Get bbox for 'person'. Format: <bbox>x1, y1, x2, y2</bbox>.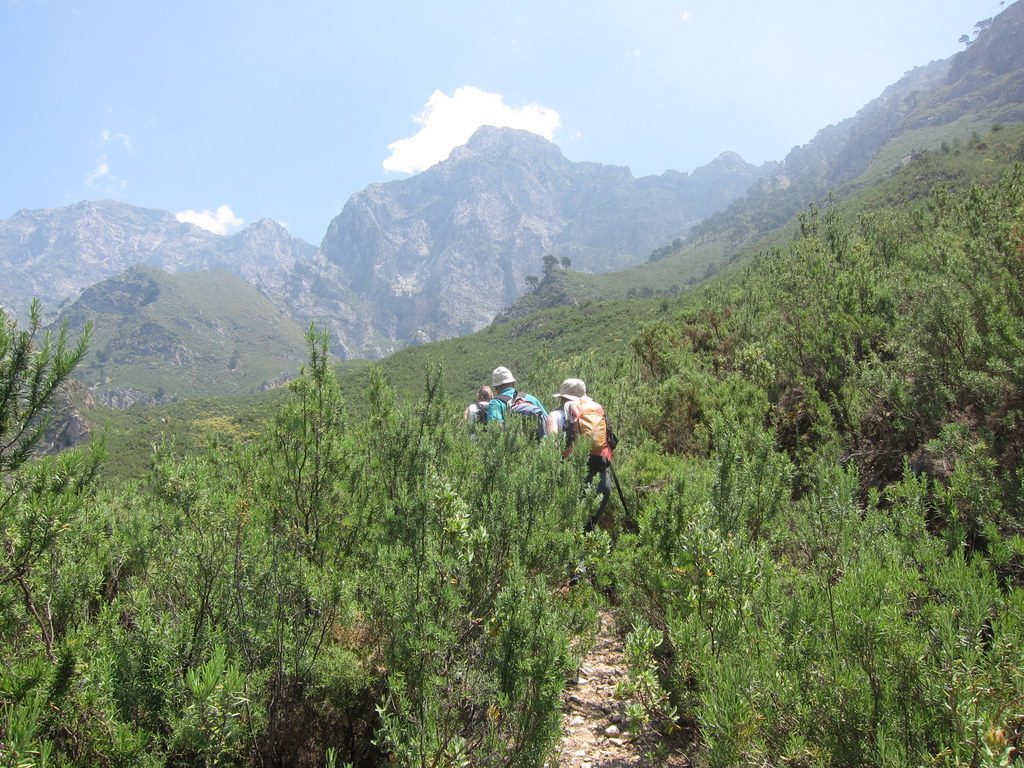
<bbox>460, 387, 509, 427</bbox>.
